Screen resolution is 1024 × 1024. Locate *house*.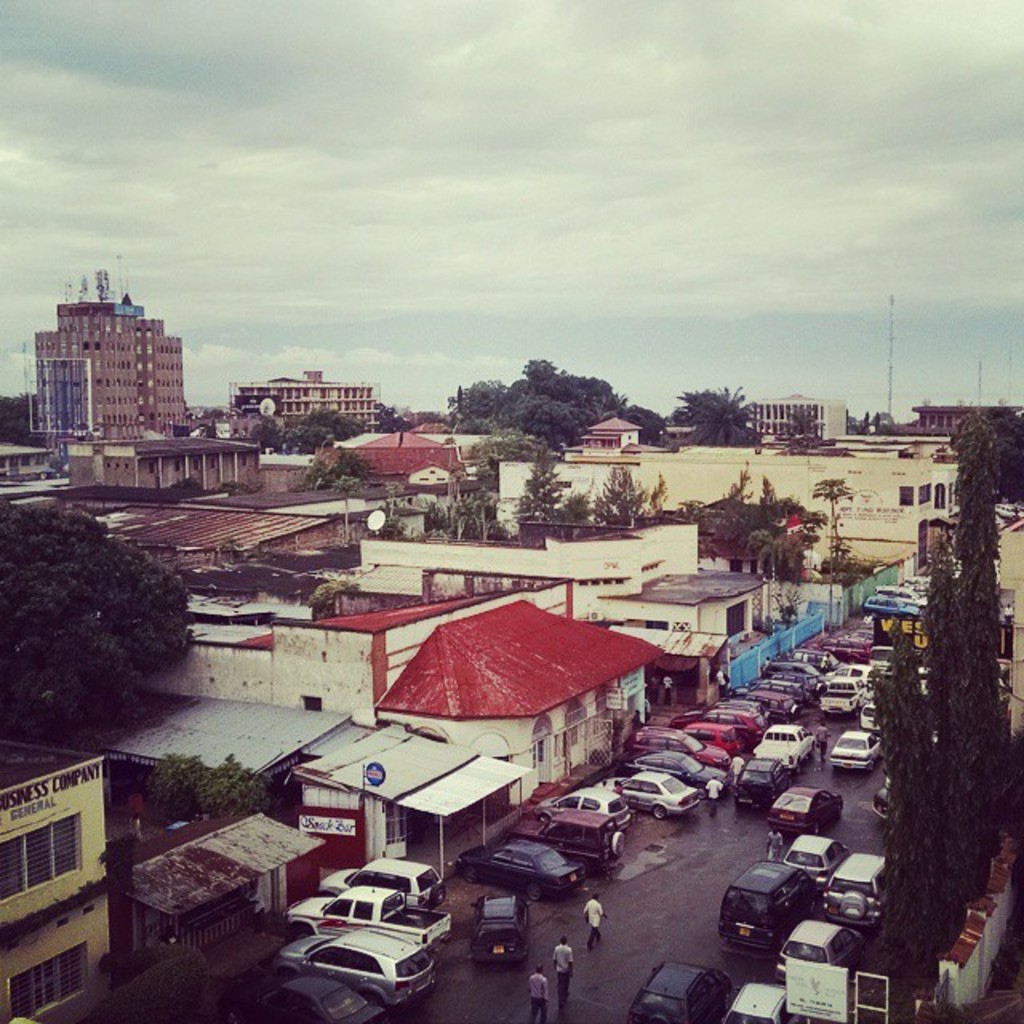
region(250, 366, 394, 419).
